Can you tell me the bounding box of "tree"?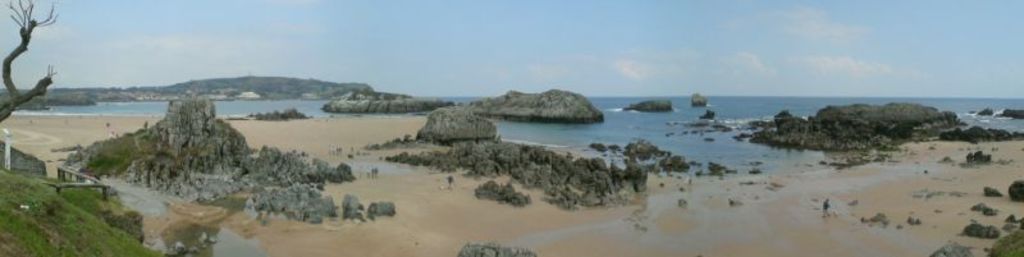
Rect(0, 0, 58, 116).
